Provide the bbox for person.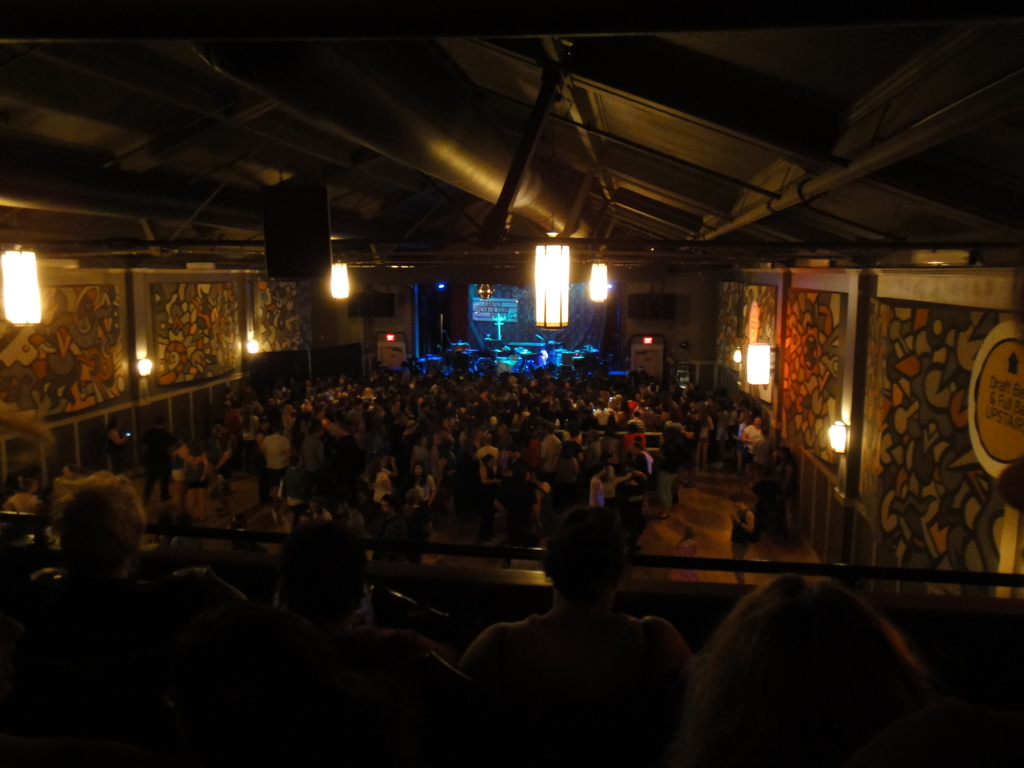
{"left": 15, "top": 472, "right": 247, "bottom": 677}.
